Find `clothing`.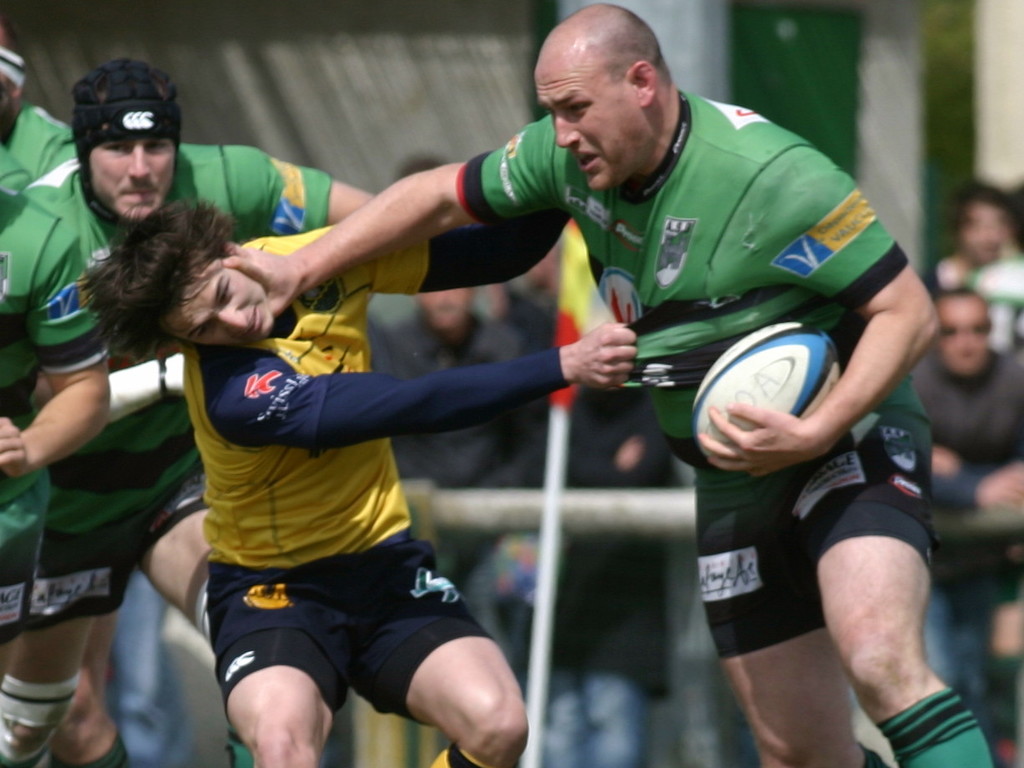
{"left": 0, "top": 134, "right": 331, "bottom": 614}.
